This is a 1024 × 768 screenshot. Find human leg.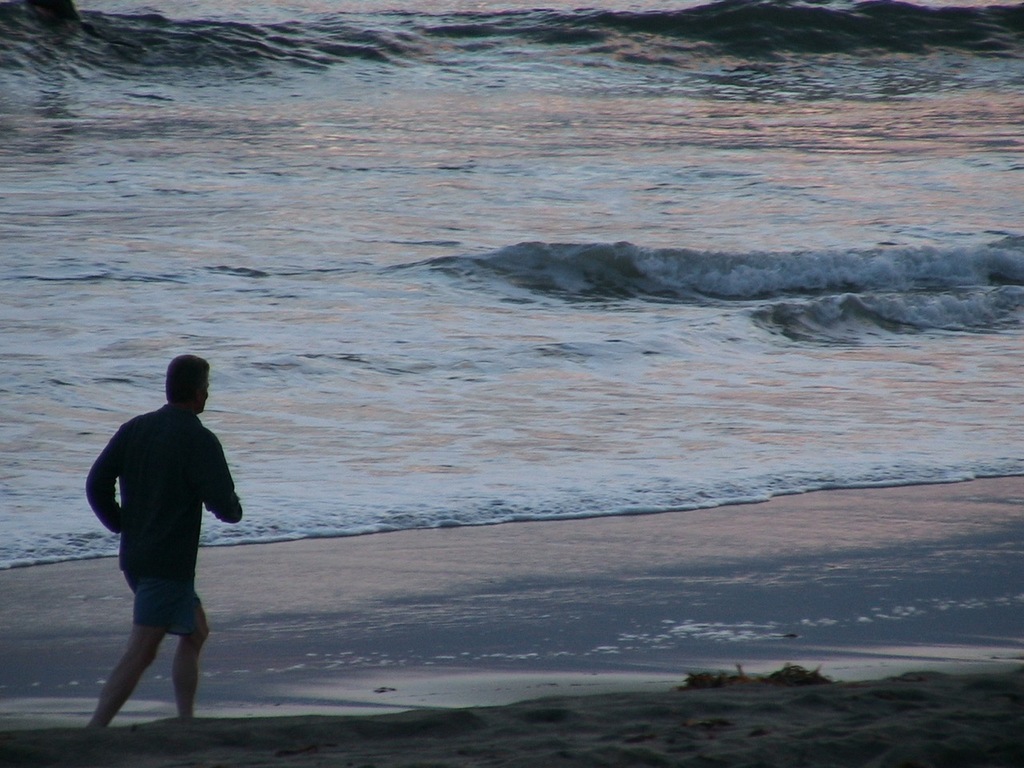
Bounding box: l=86, t=570, r=161, b=730.
